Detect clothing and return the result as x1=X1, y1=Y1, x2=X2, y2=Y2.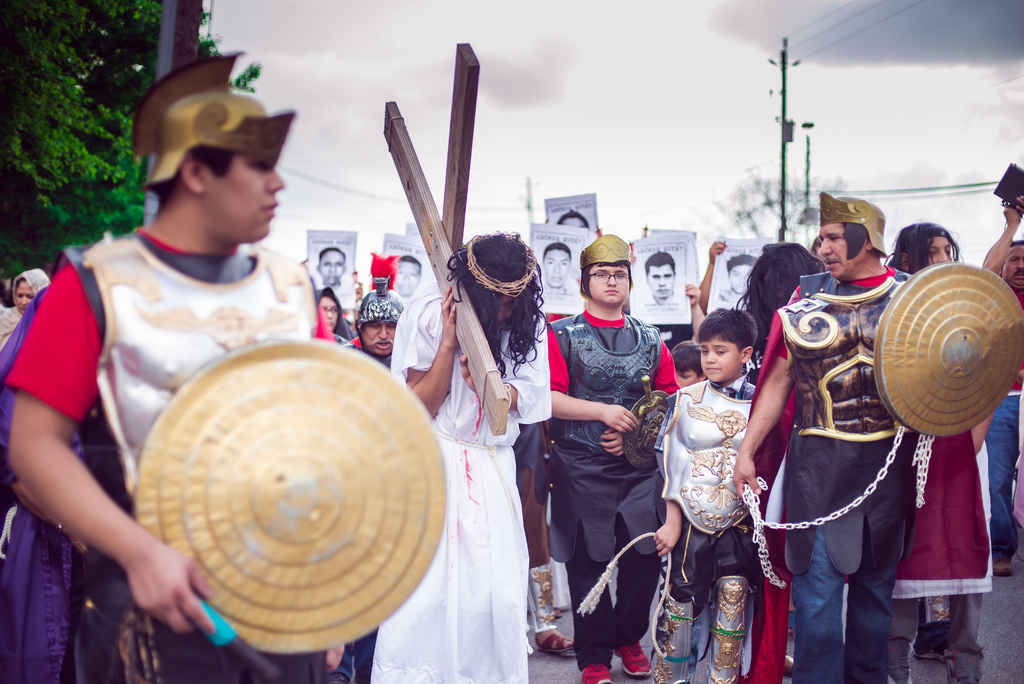
x1=742, y1=265, x2=996, y2=683.
